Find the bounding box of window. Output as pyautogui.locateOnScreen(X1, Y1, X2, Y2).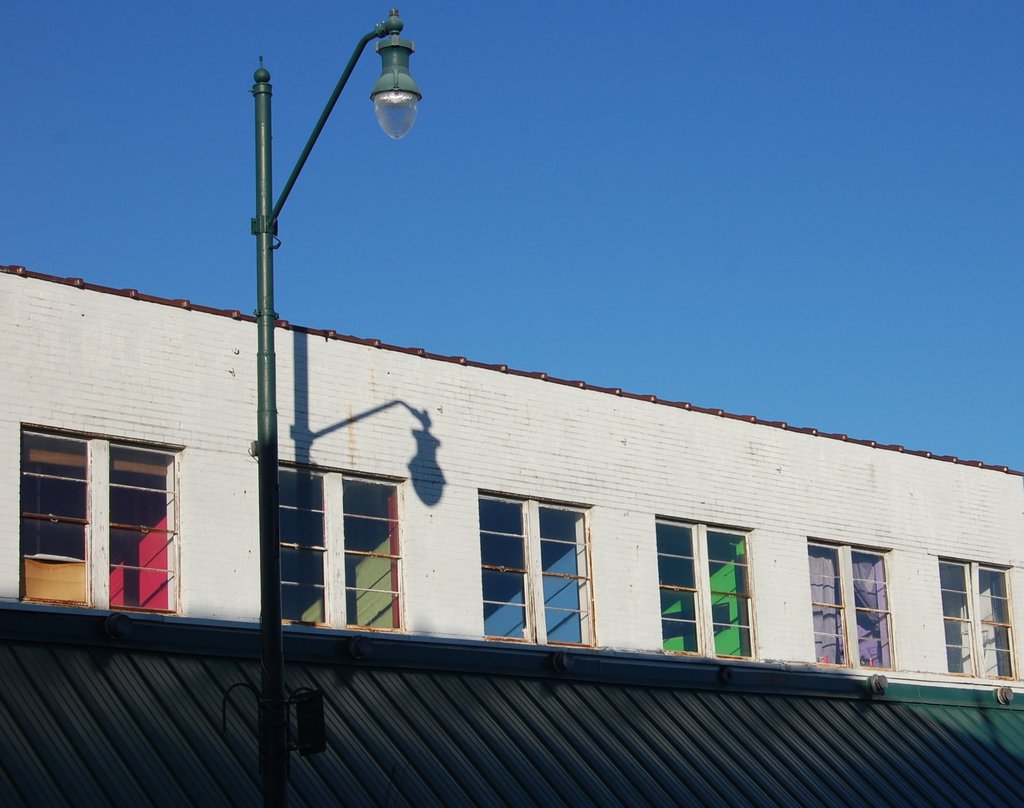
pyautogui.locateOnScreen(5, 414, 195, 631).
